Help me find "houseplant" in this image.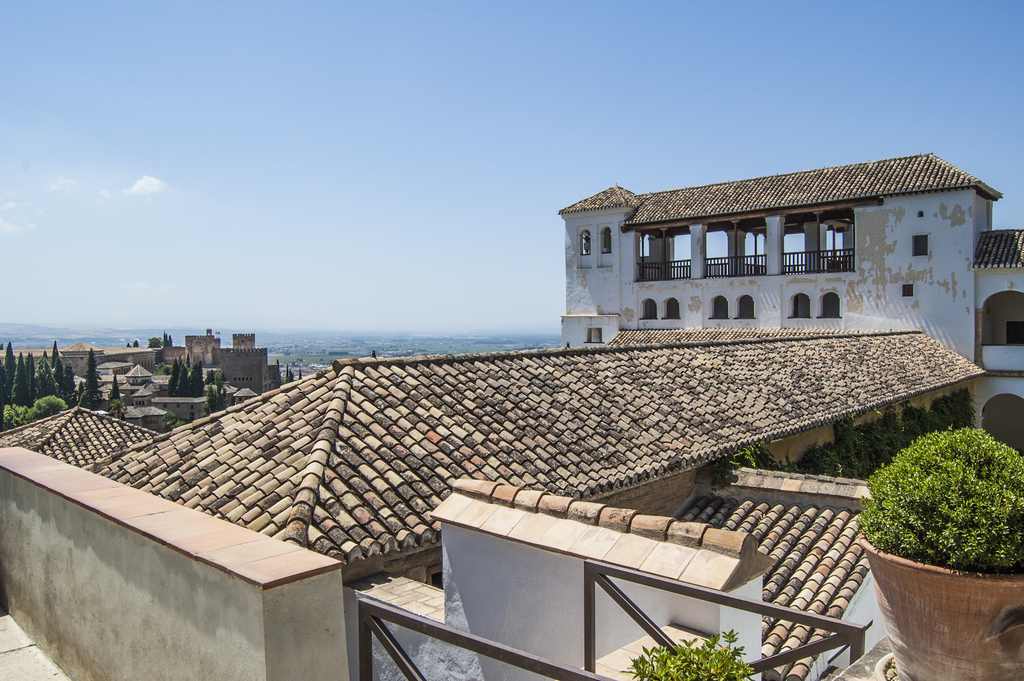
Found it: {"left": 852, "top": 424, "right": 1023, "bottom": 680}.
